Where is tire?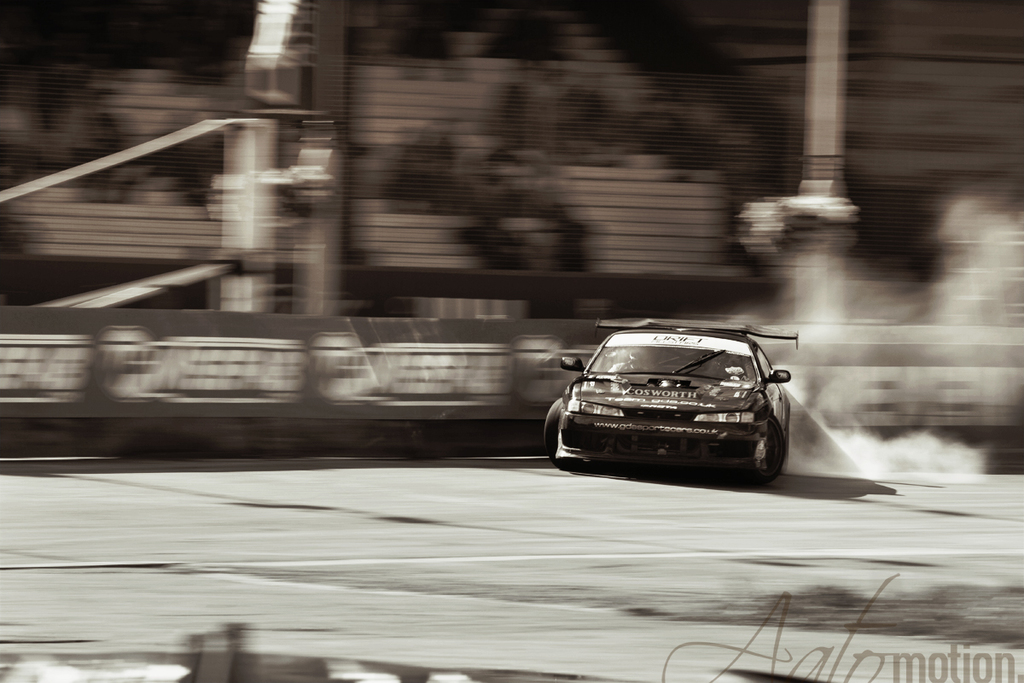
crop(754, 412, 785, 486).
